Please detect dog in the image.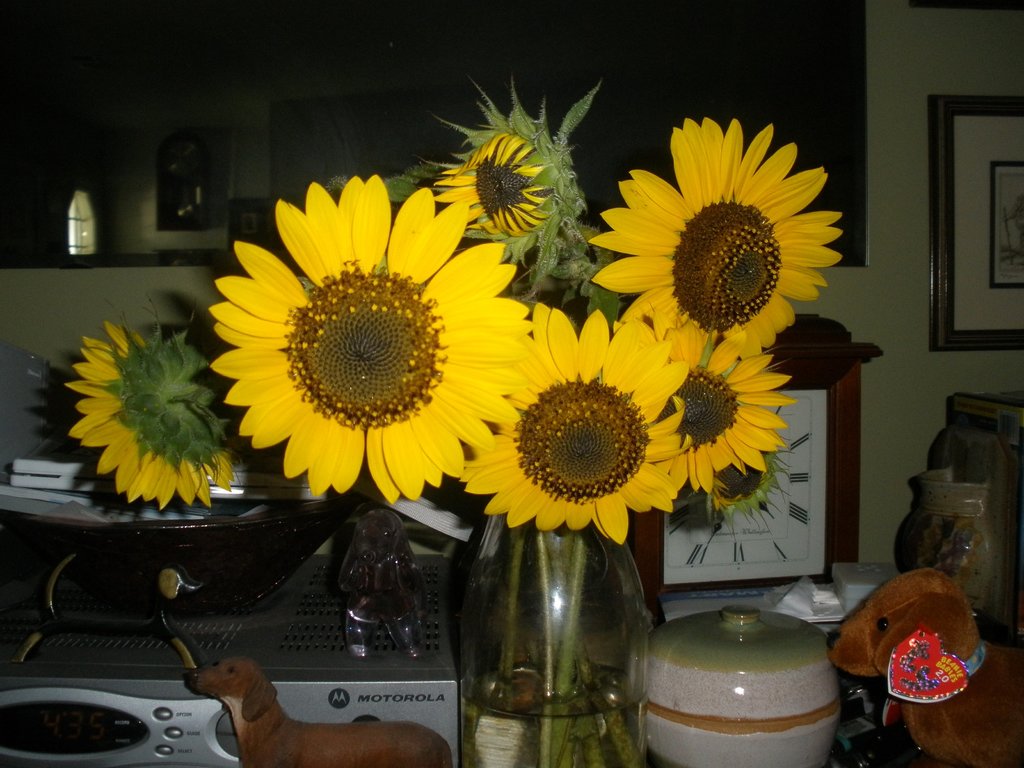
186/653/456/767.
